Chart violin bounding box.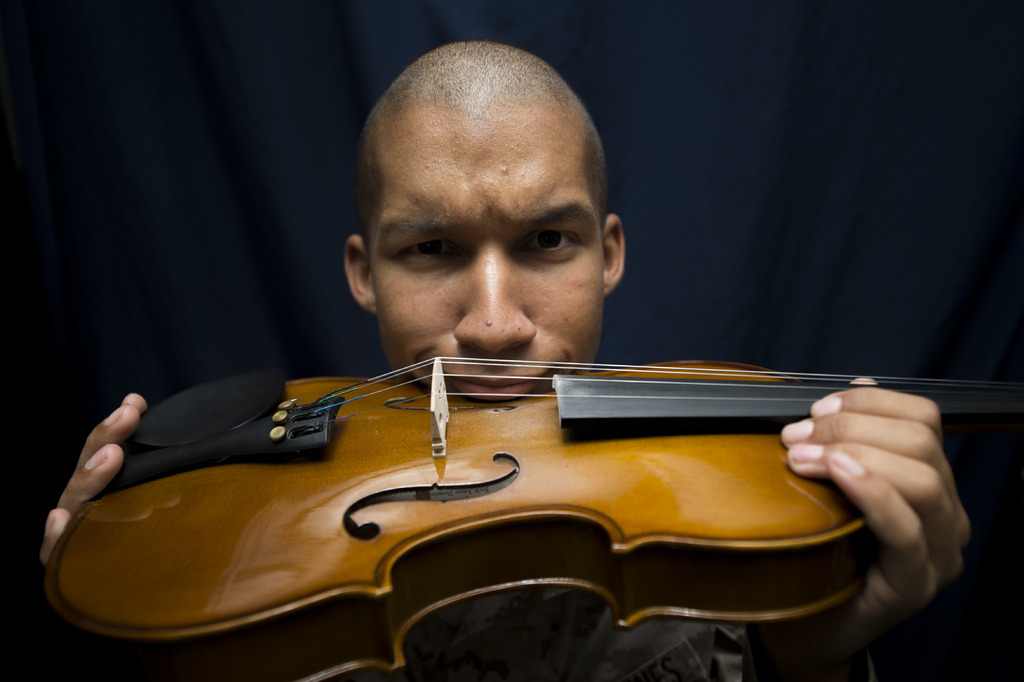
Charted: bbox=(41, 349, 1023, 681).
